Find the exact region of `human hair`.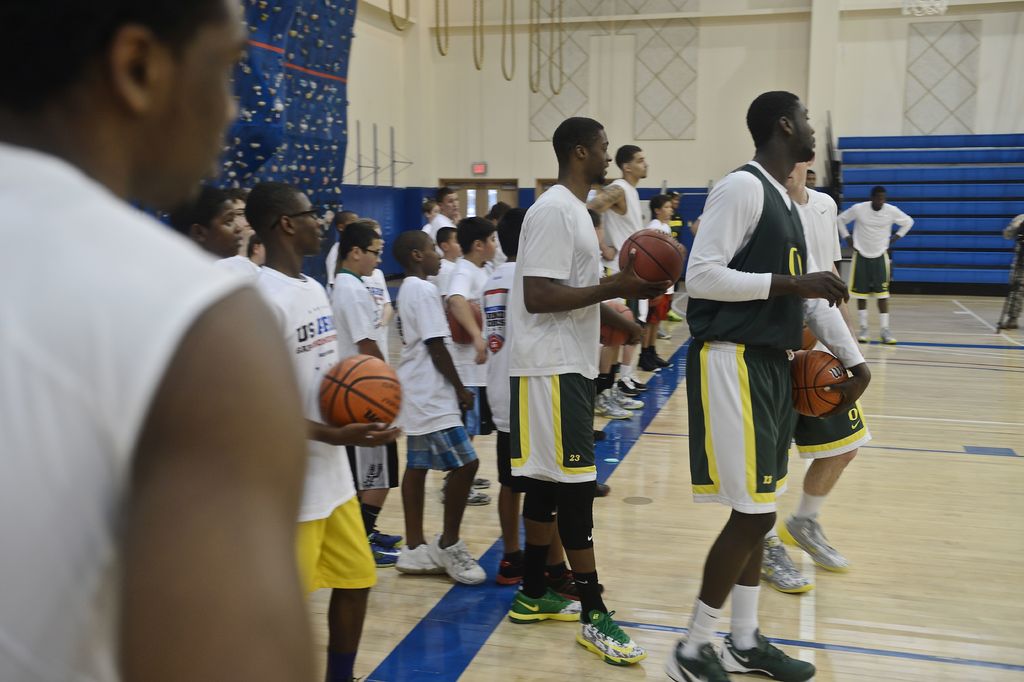
Exact region: box=[552, 116, 605, 158].
